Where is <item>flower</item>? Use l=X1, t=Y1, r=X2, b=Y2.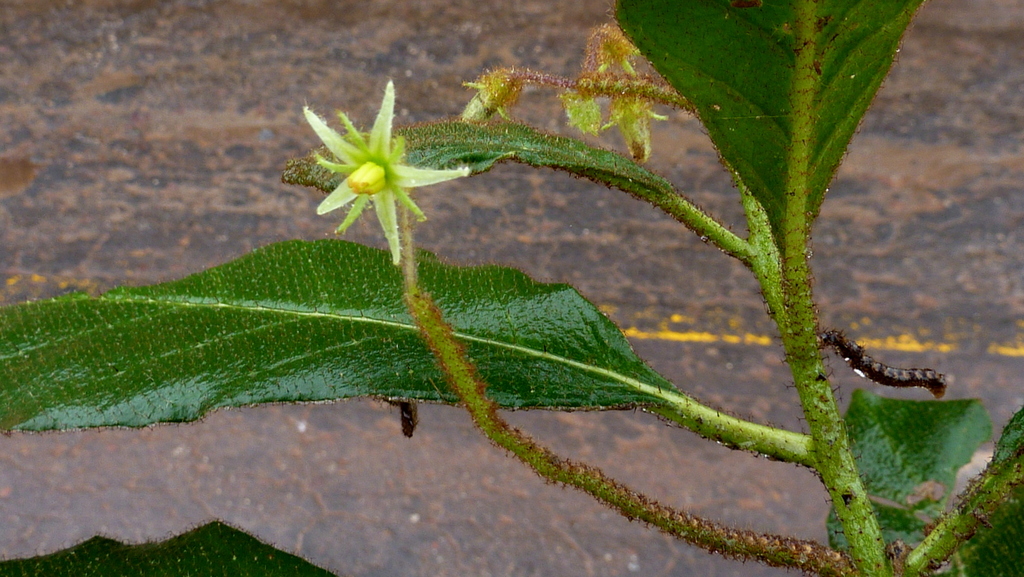
l=605, t=86, r=664, b=158.
